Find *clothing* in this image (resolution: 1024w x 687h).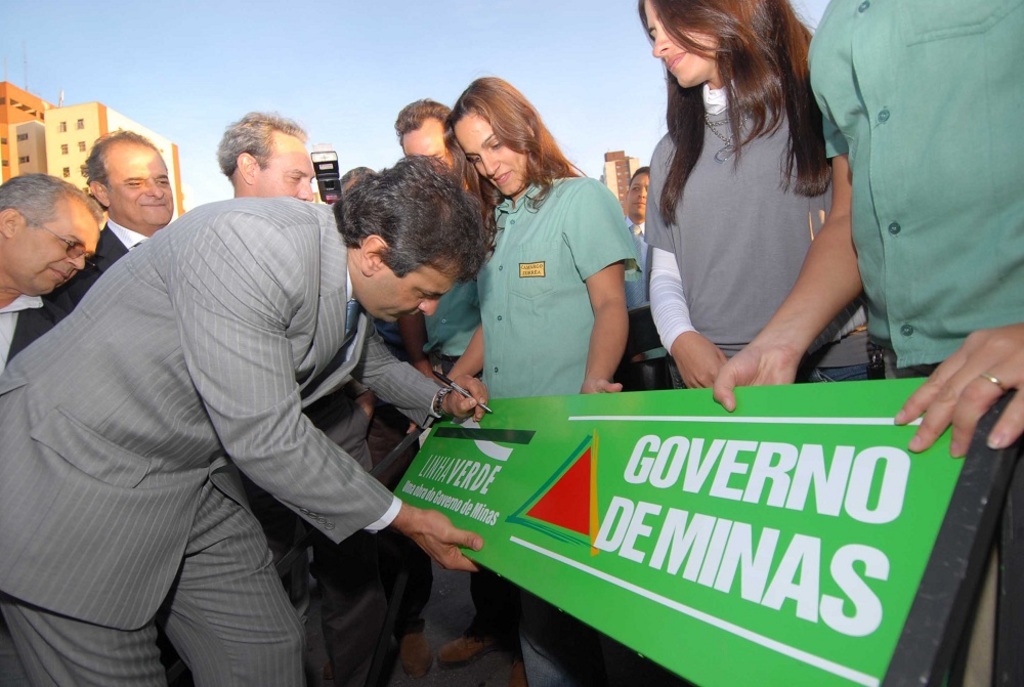
x1=804 y1=0 x2=1023 y2=395.
